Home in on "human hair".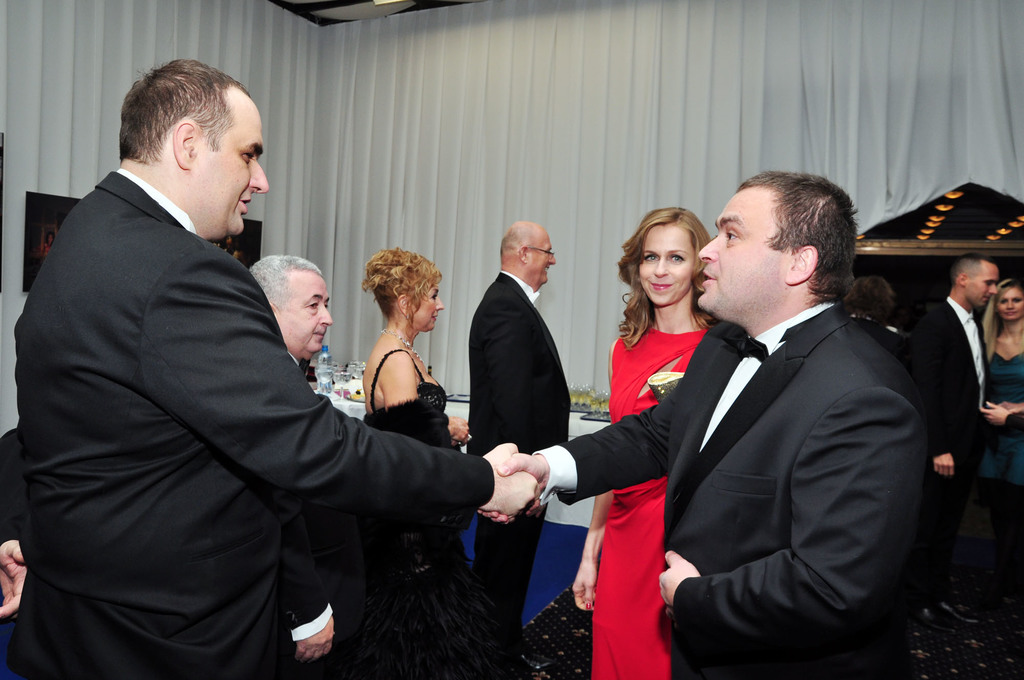
Homed in at region(982, 277, 1023, 359).
